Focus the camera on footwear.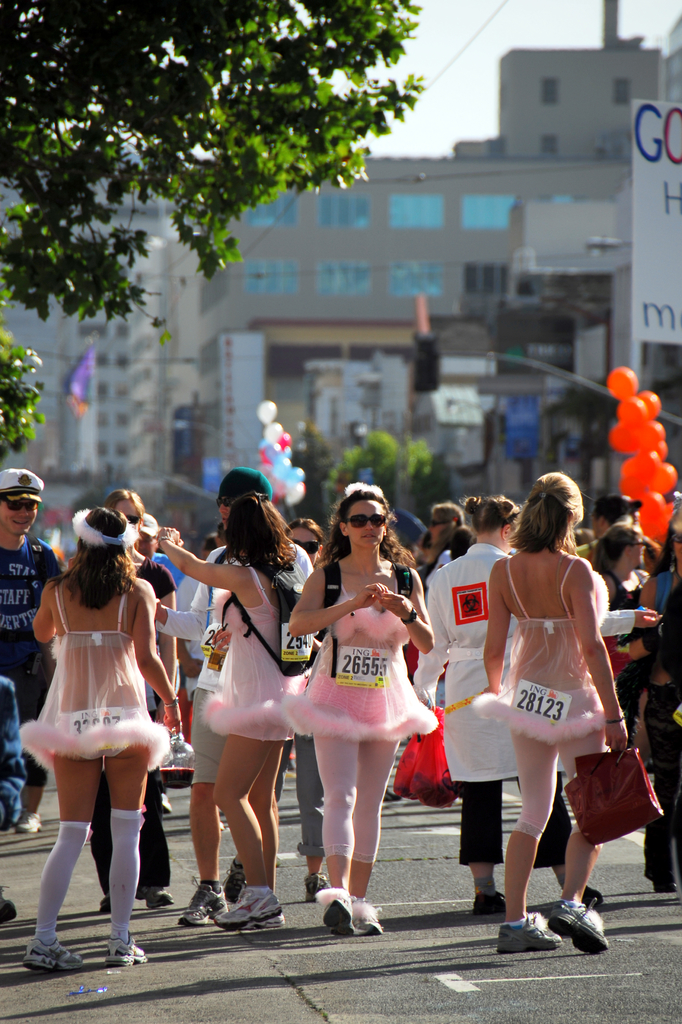
Focus region: bbox=(181, 884, 229, 924).
